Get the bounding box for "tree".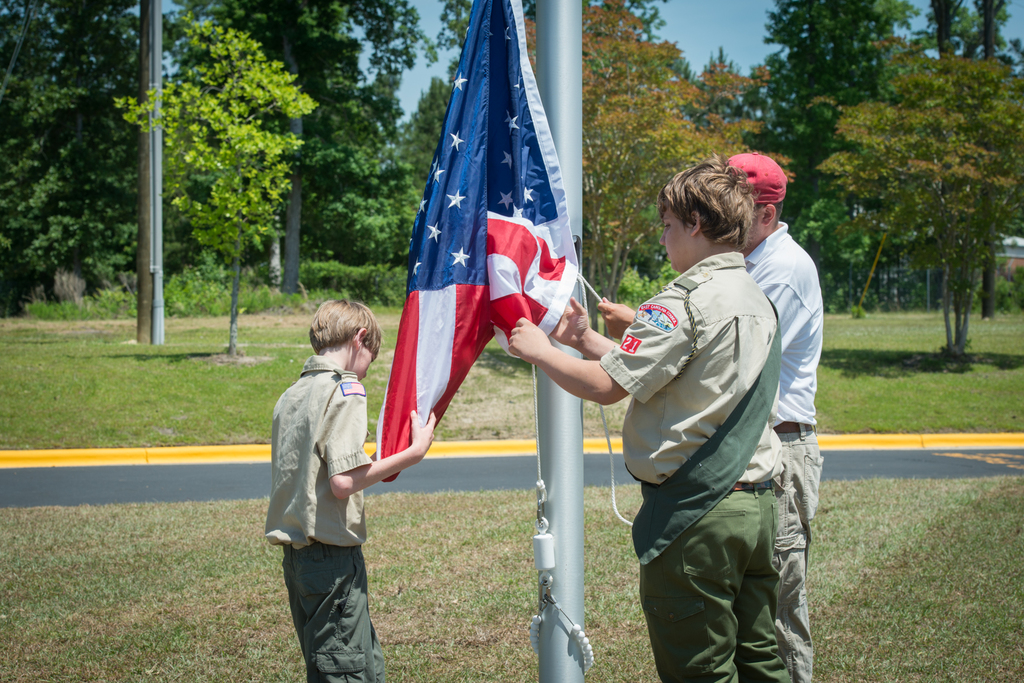
<region>529, 1, 769, 340</region>.
